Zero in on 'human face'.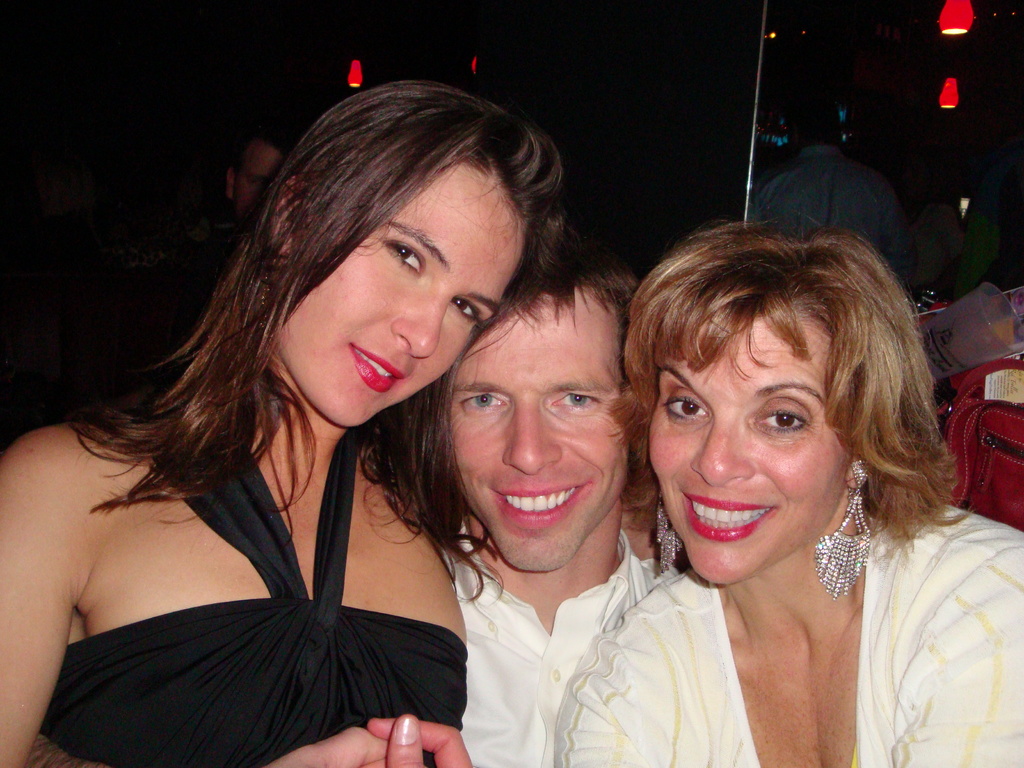
Zeroed in: x1=274 y1=159 x2=536 y2=429.
